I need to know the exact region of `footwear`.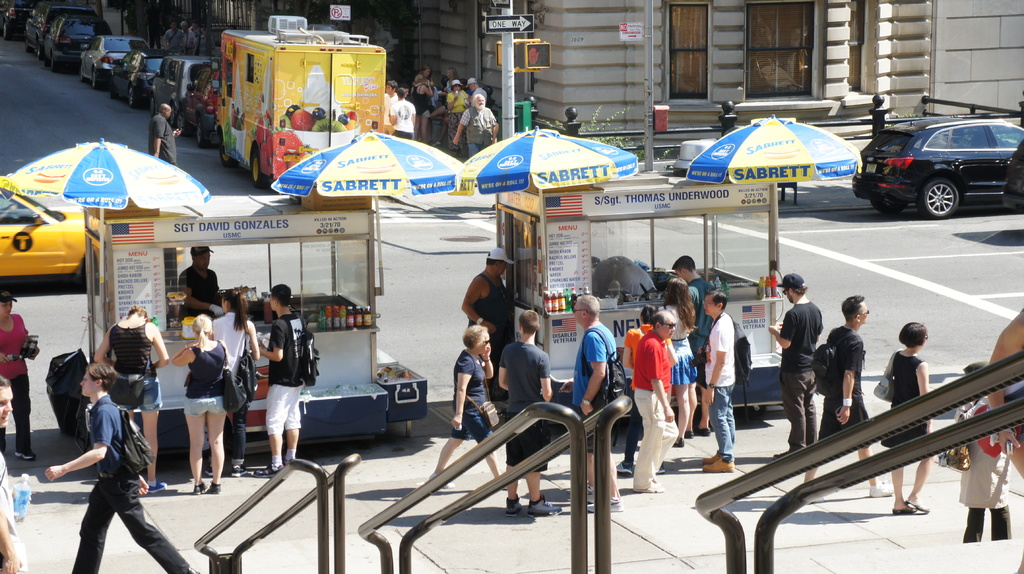
Region: 909, 500, 928, 513.
